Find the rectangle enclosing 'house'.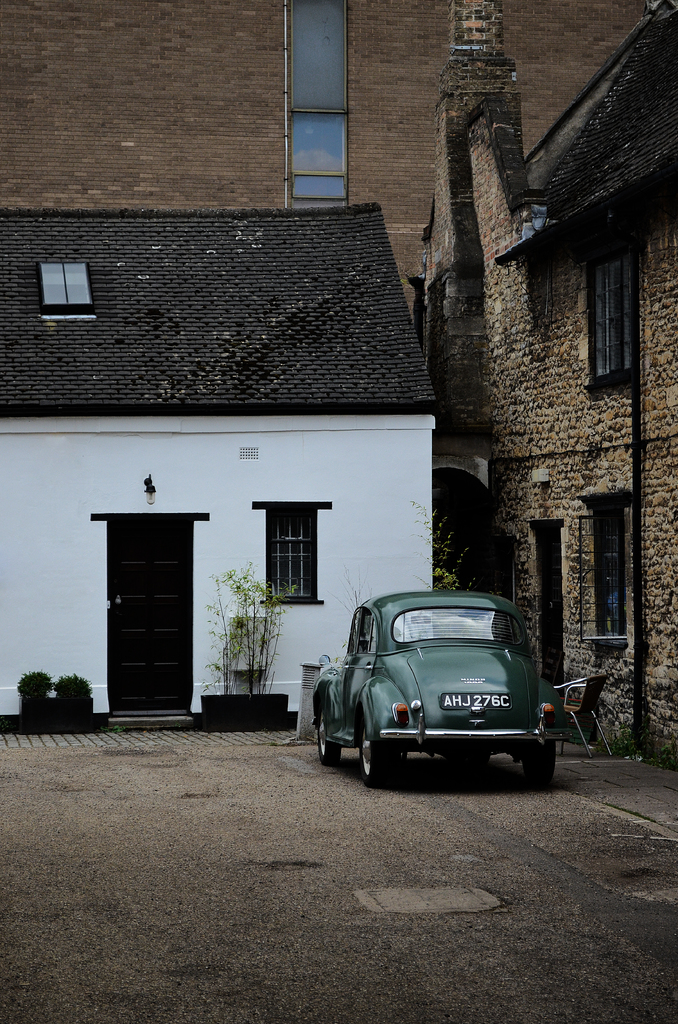
bbox=(407, 0, 677, 764).
